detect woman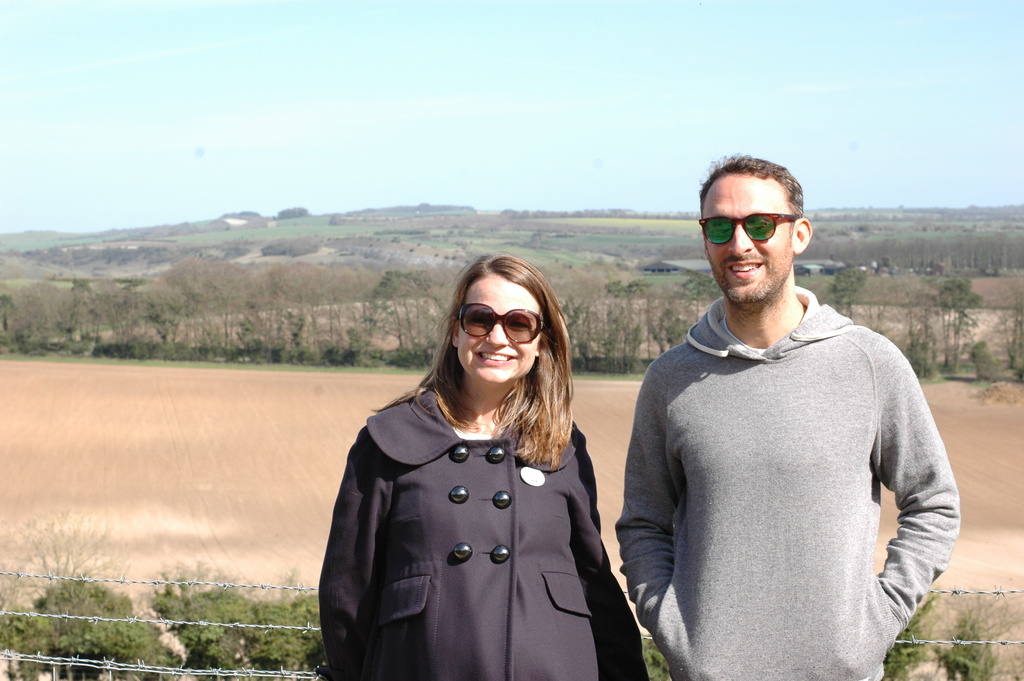
bbox=[326, 270, 647, 680]
